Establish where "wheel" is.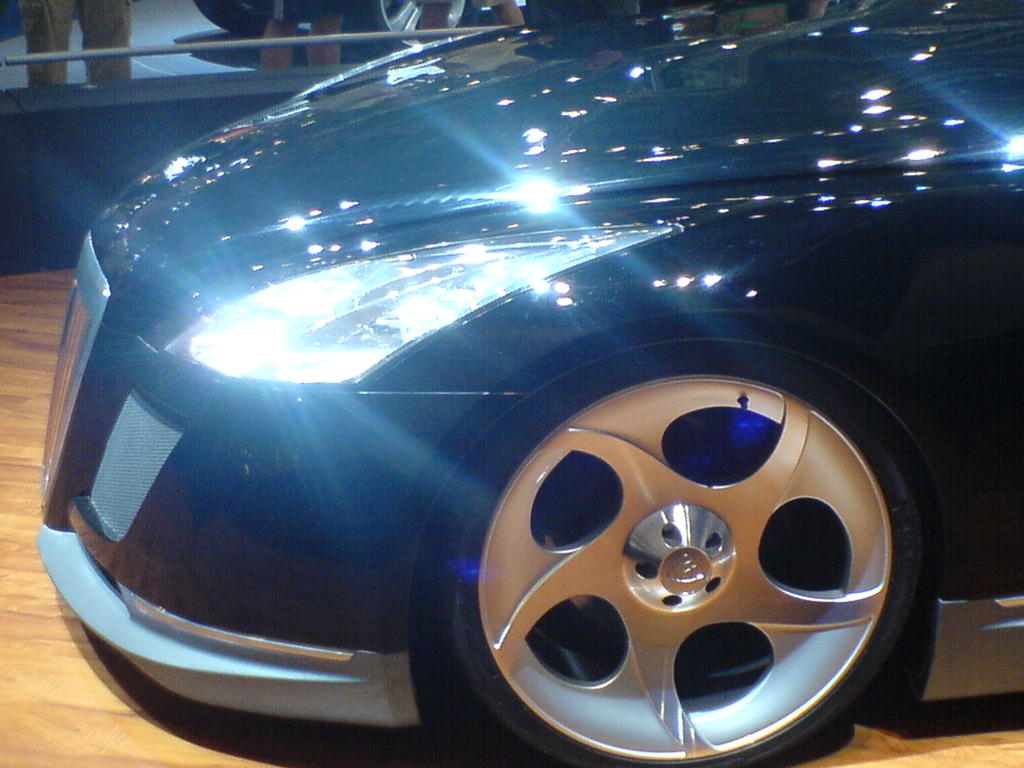
Established at 349:0:483:53.
